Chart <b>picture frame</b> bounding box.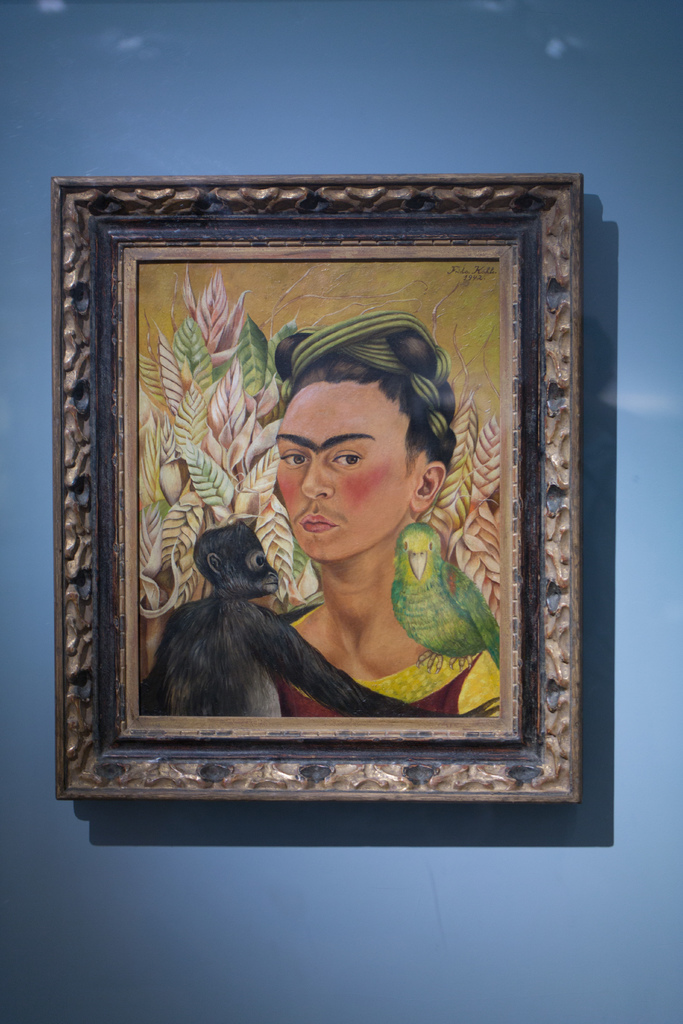
Charted: left=37, top=111, right=604, bottom=901.
